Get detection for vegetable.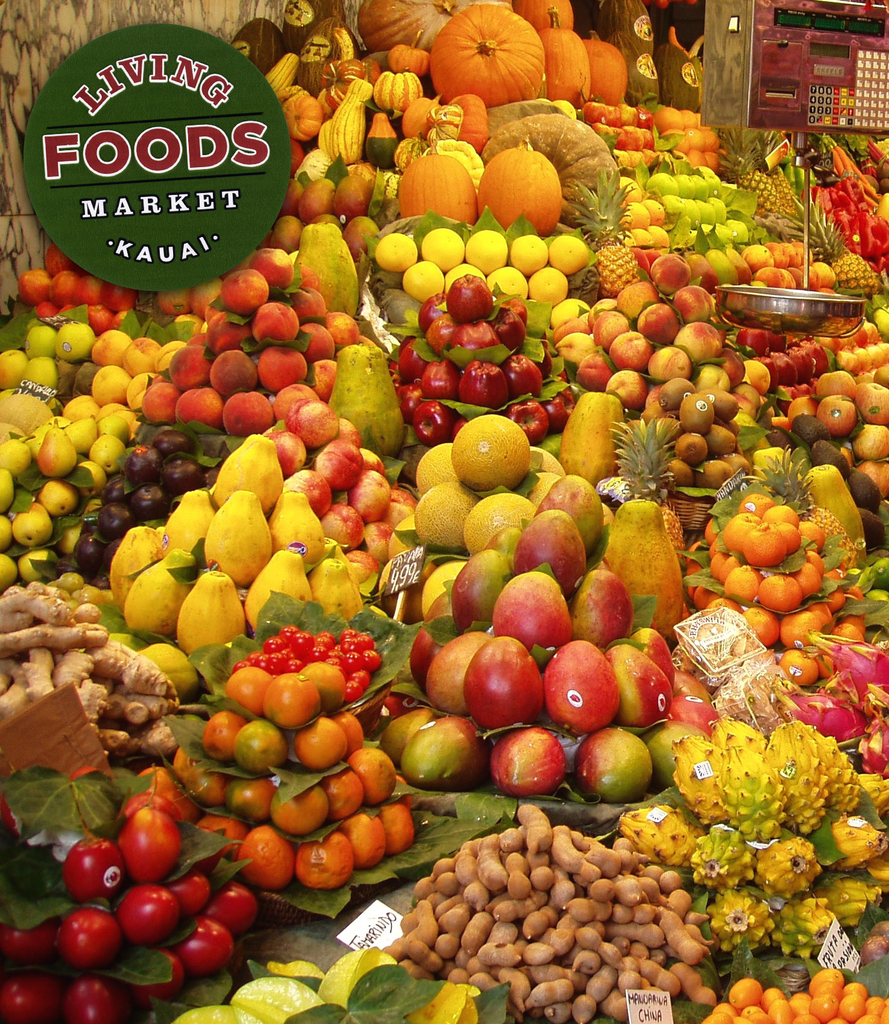
Detection: l=484, t=111, r=620, b=230.
